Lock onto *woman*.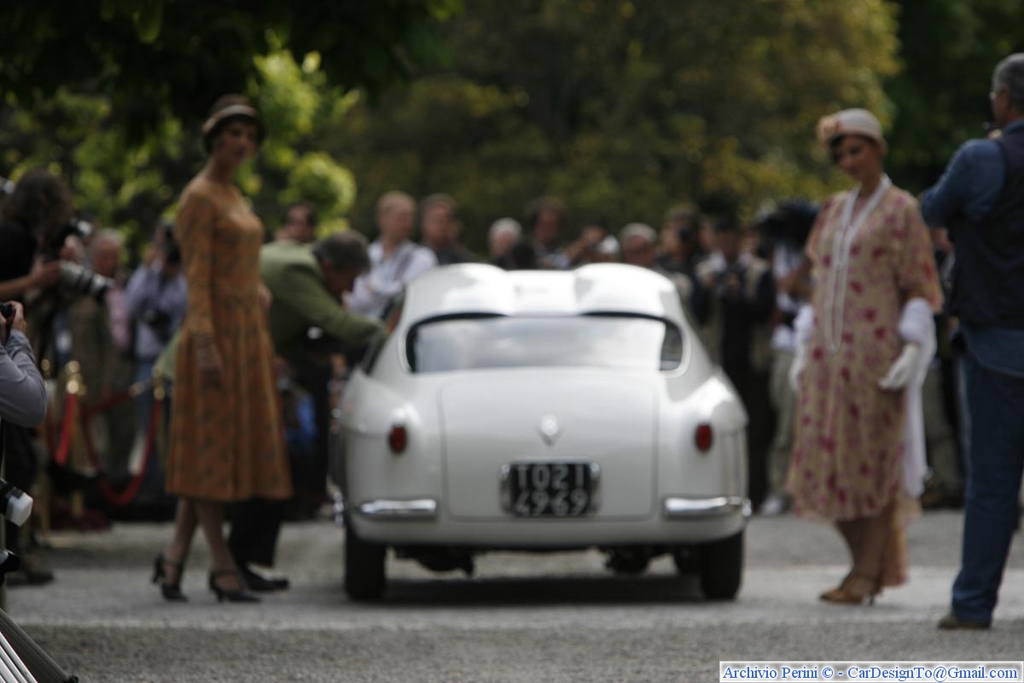
Locked: [left=775, top=91, right=948, bottom=610].
